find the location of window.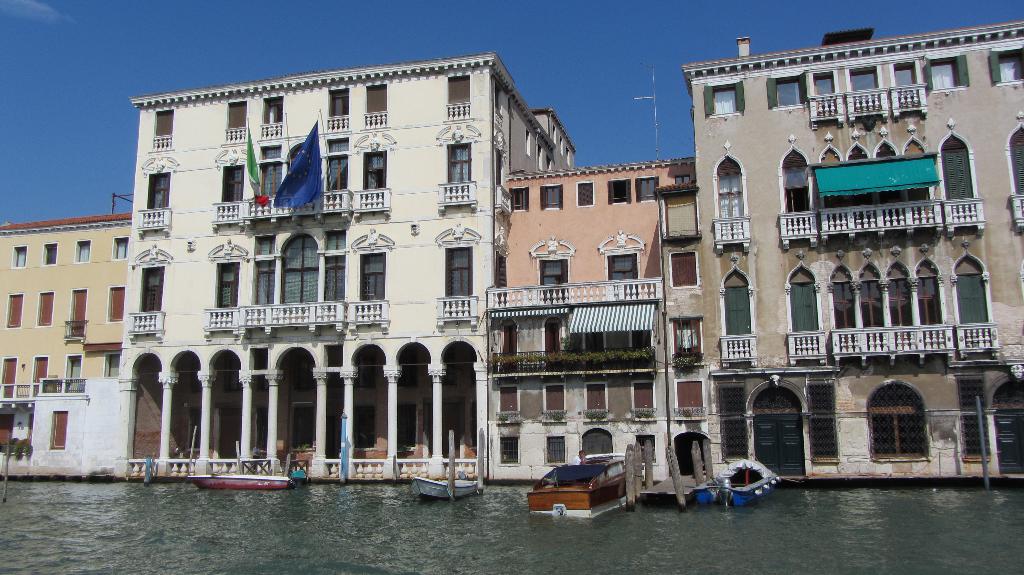
Location: box(547, 436, 567, 461).
